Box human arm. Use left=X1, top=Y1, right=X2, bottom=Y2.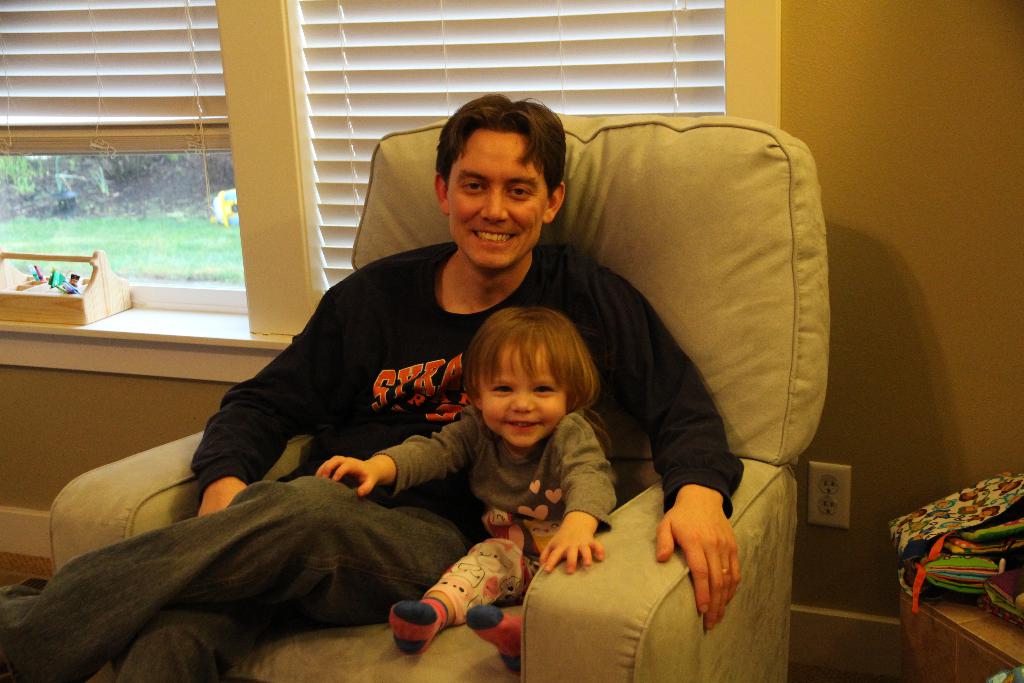
left=536, top=412, right=618, bottom=575.
